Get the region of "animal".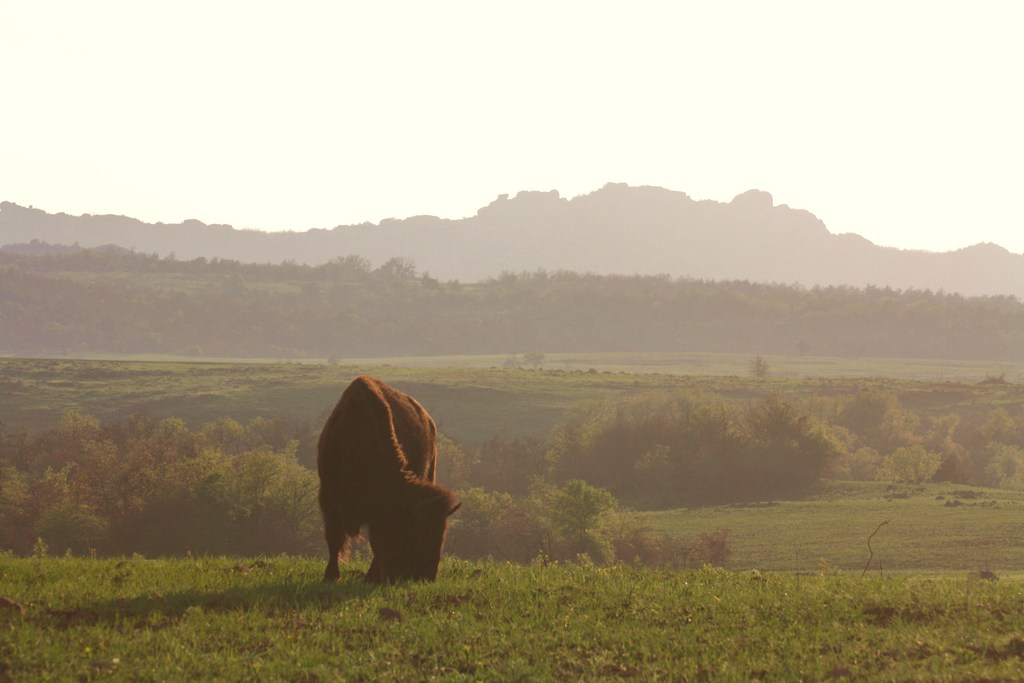
rect(319, 369, 464, 582).
